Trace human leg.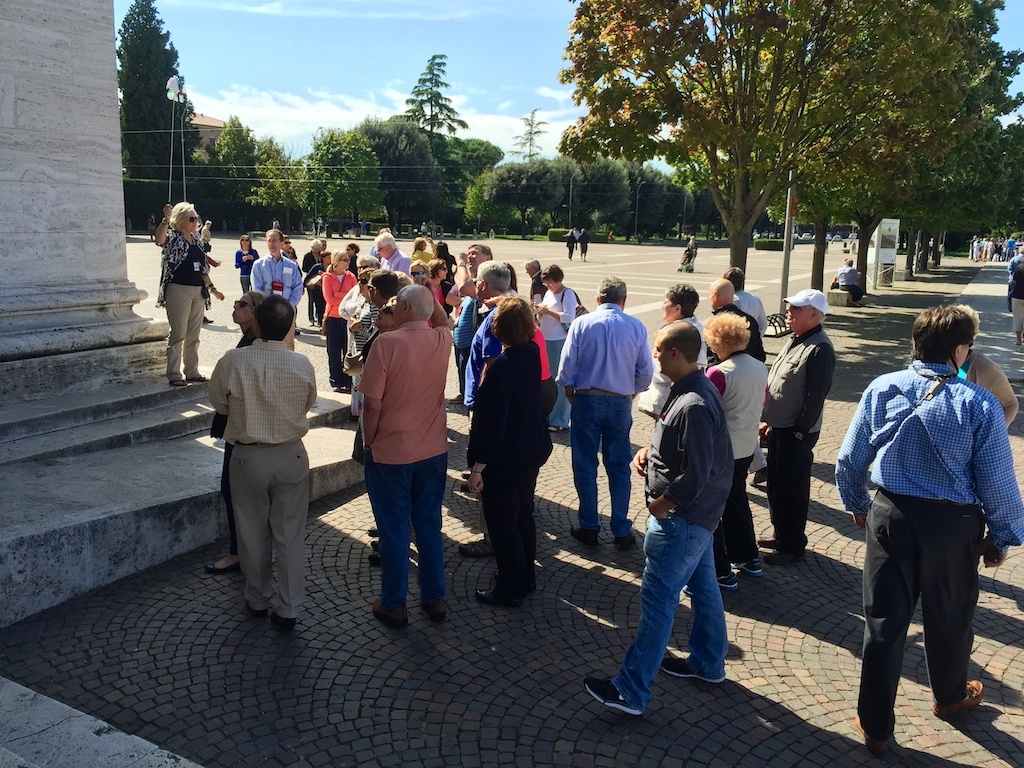
Traced to box(603, 393, 642, 548).
